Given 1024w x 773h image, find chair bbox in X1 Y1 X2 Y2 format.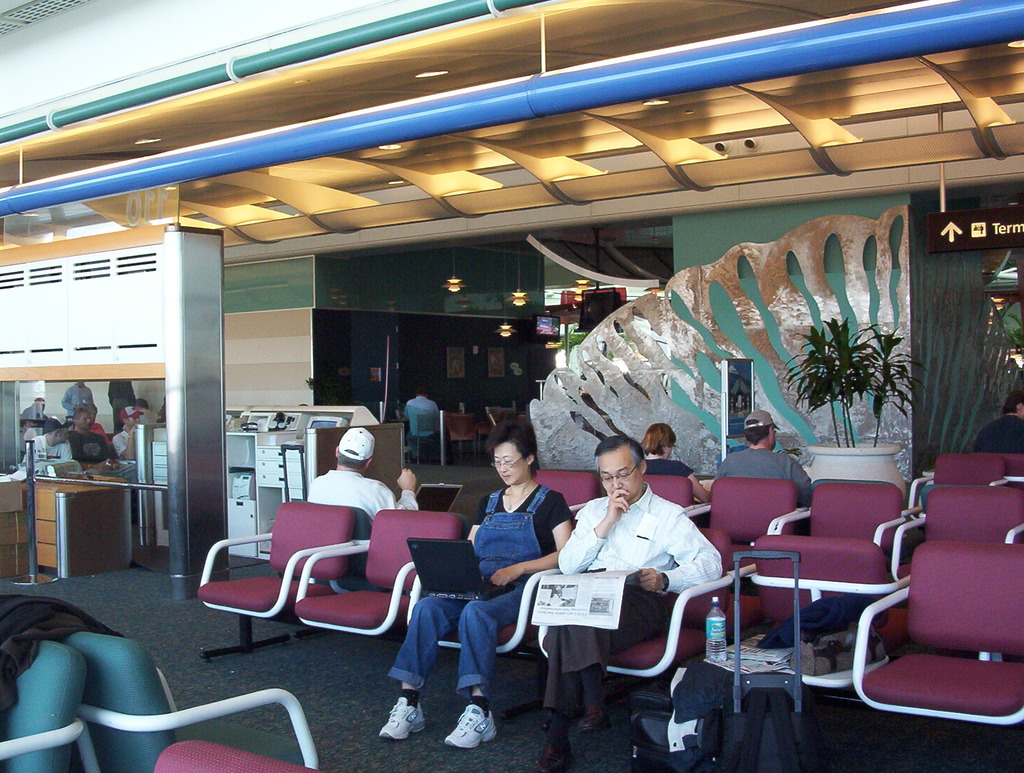
648 470 690 521.
